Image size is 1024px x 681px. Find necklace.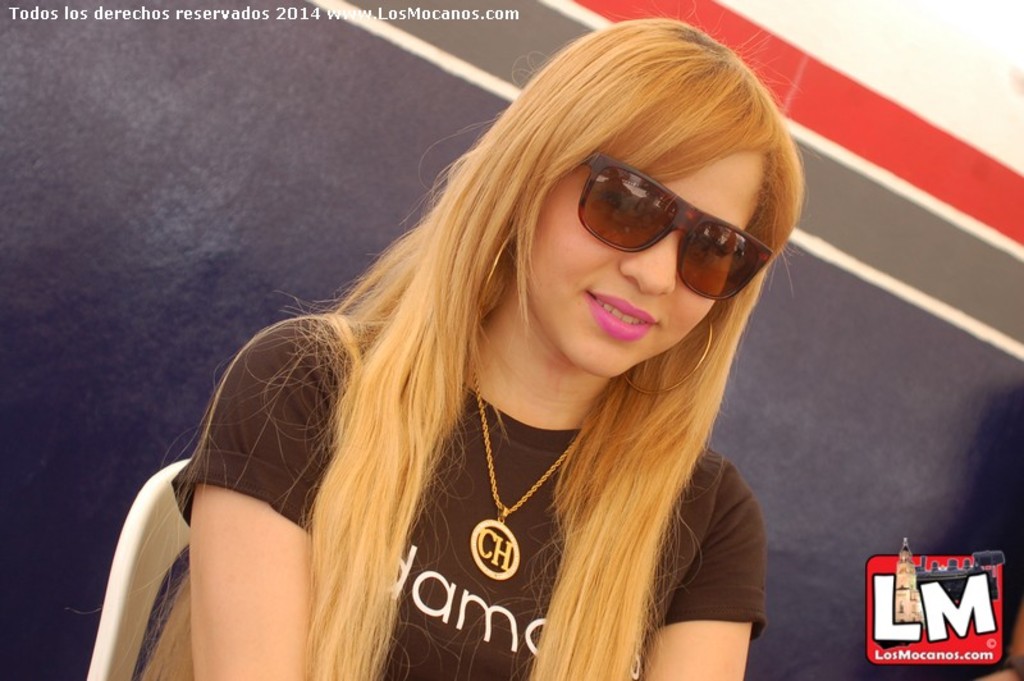
bbox(420, 389, 558, 597).
